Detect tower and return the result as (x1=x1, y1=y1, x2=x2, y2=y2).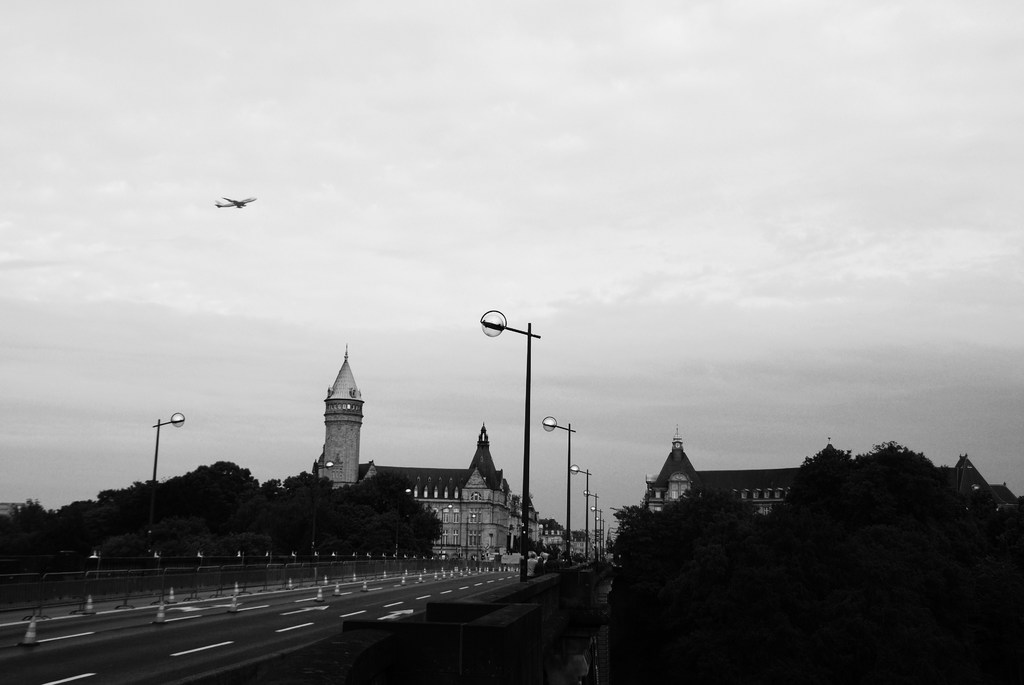
(x1=461, y1=417, x2=513, y2=514).
